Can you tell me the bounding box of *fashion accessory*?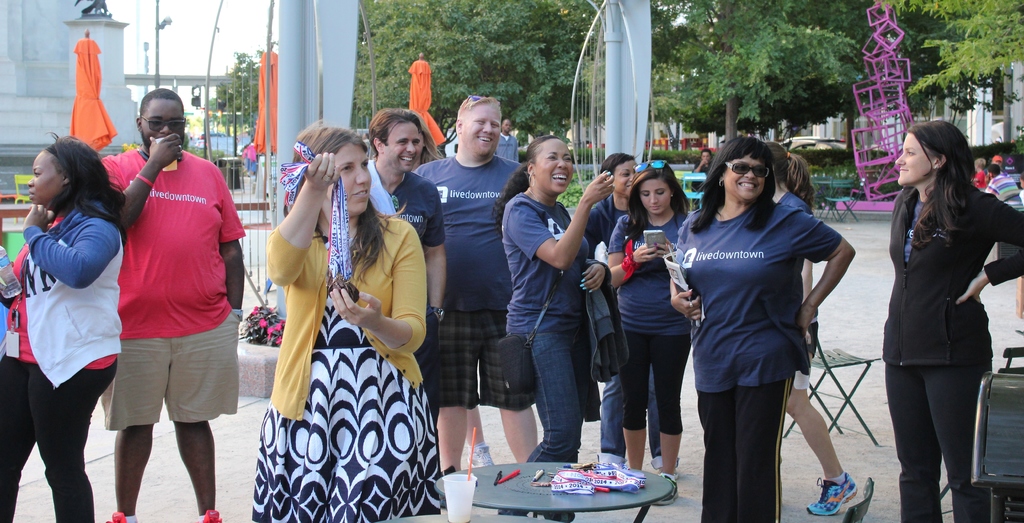
bbox=[785, 148, 790, 158].
